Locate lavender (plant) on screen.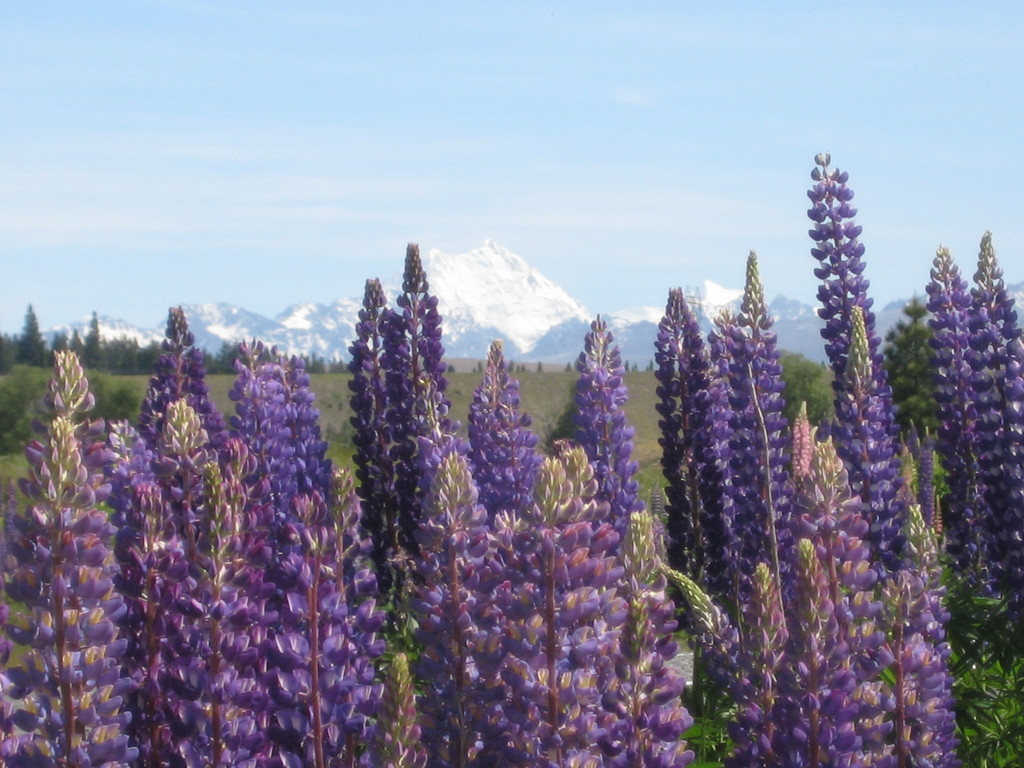
On screen at {"x1": 794, "y1": 147, "x2": 886, "y2": 442}.
